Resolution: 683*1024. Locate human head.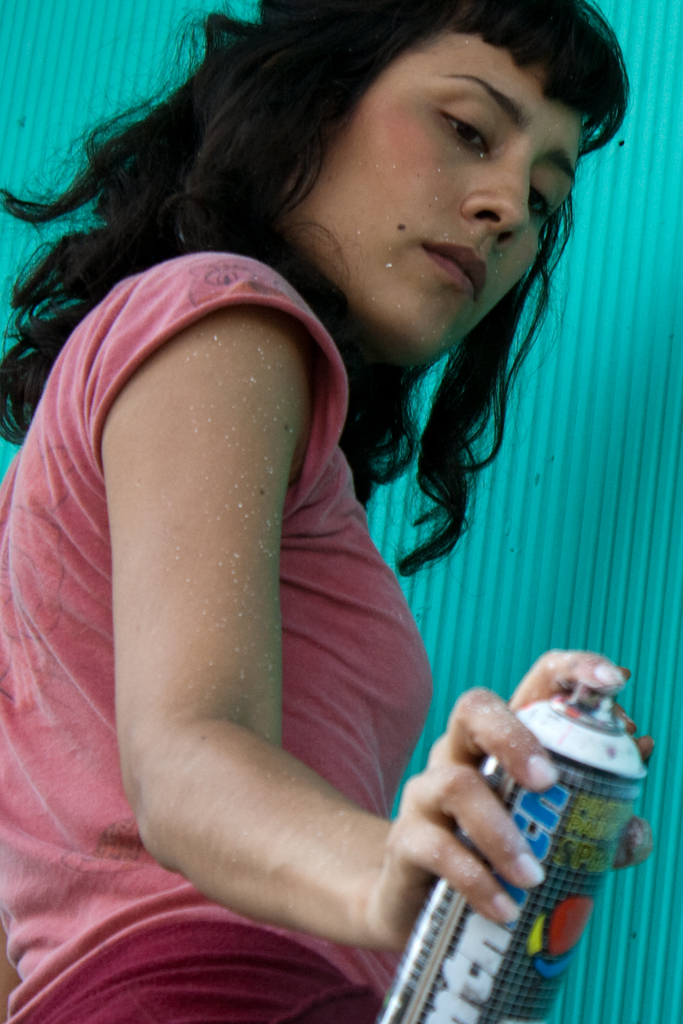
{"x1": 156, "y1": 9, "x2": 610, "y2": 317}.
